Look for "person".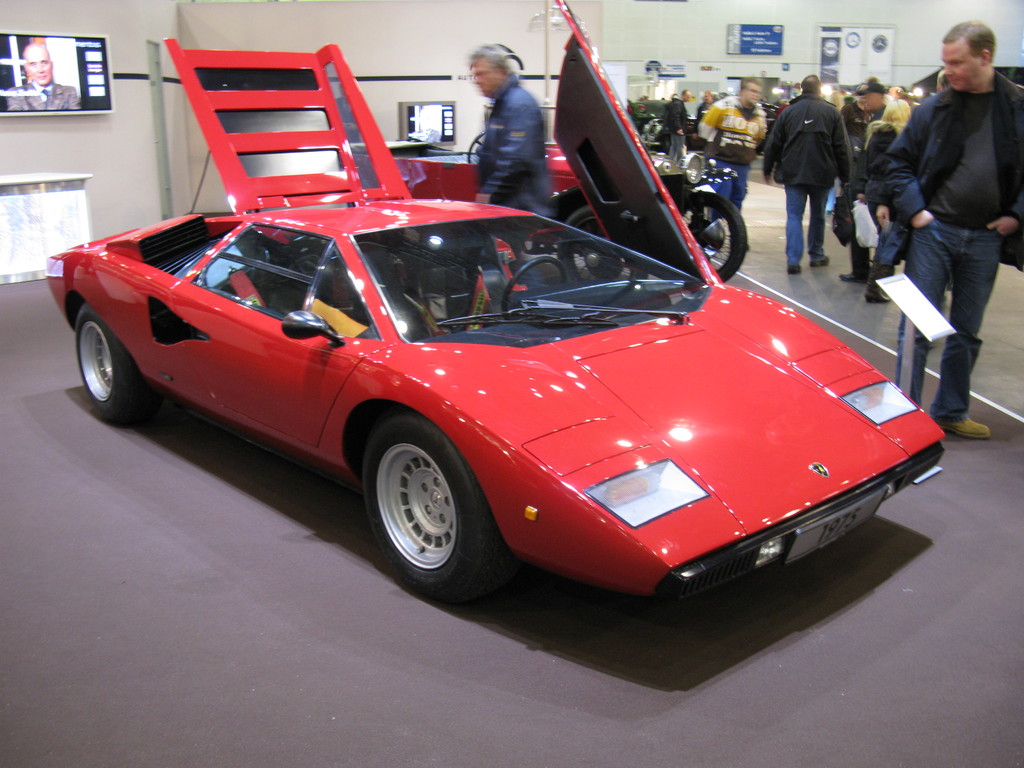
Found: BBox(758, 71, 852, 275).
